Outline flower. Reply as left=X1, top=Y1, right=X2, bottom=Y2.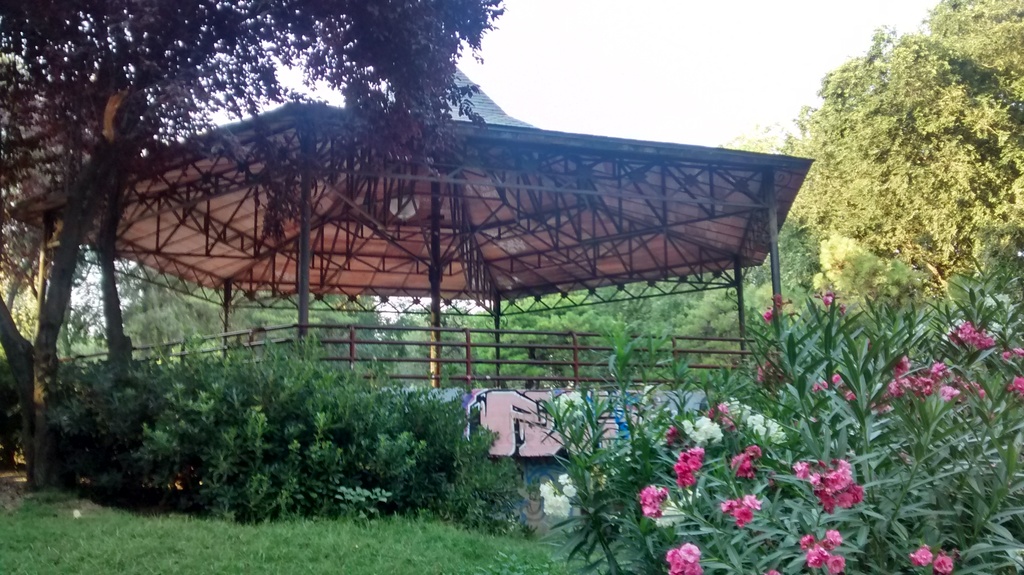
left=909, top=544, right=932, bottom=567.
